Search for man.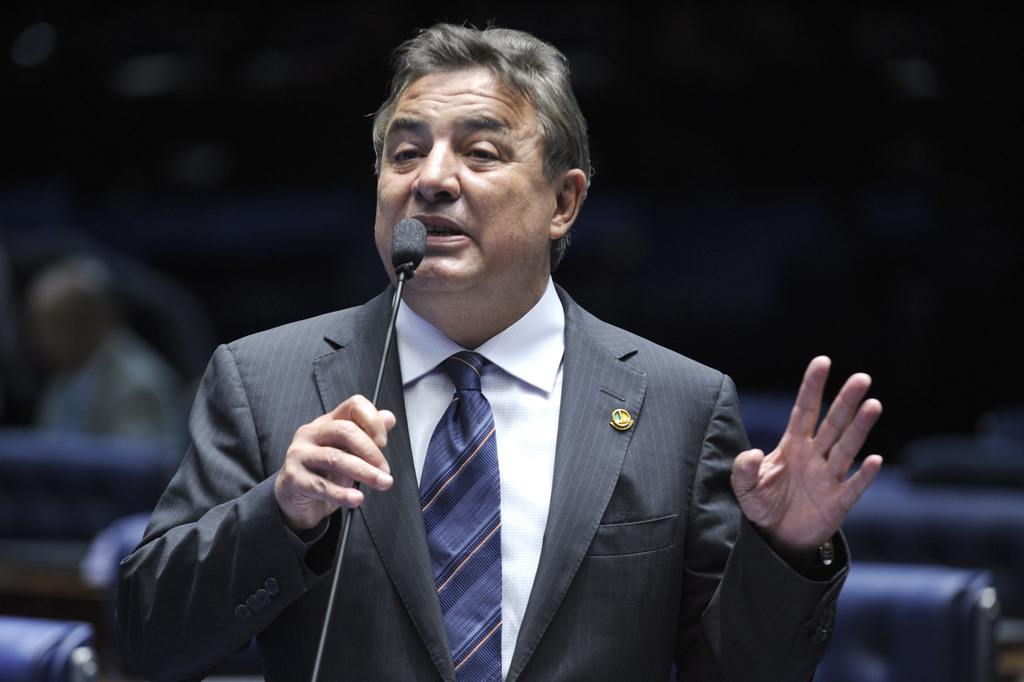
Found at region(140, 45, 835, 681).
